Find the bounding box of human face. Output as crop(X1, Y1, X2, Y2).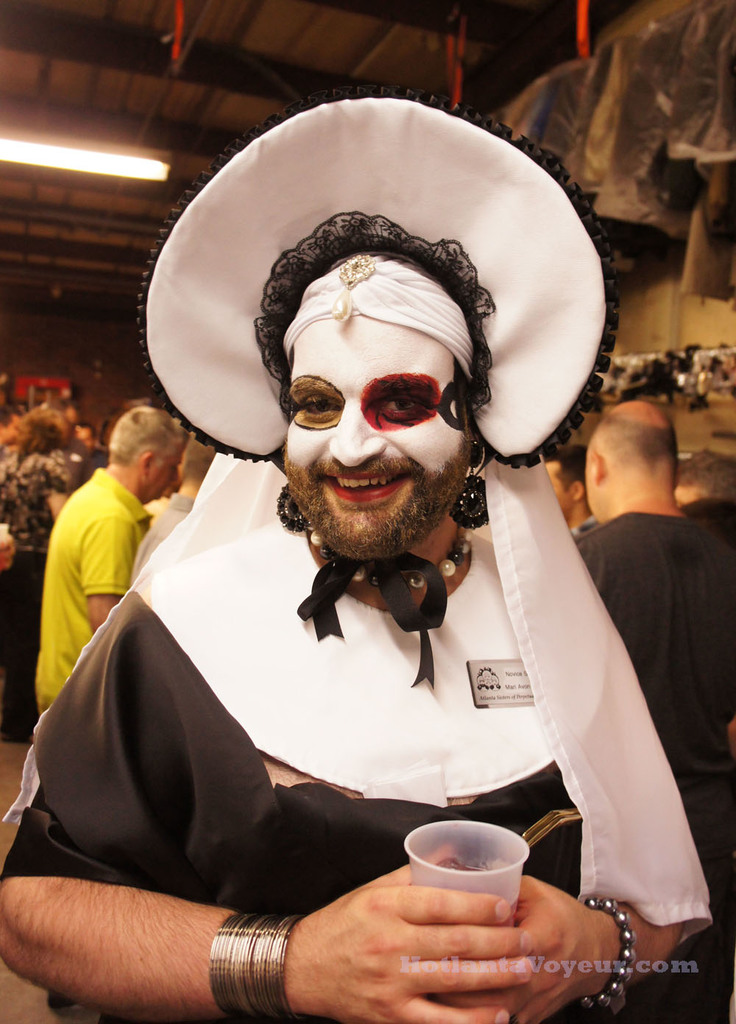
crop(153, 444, 183, 495).
